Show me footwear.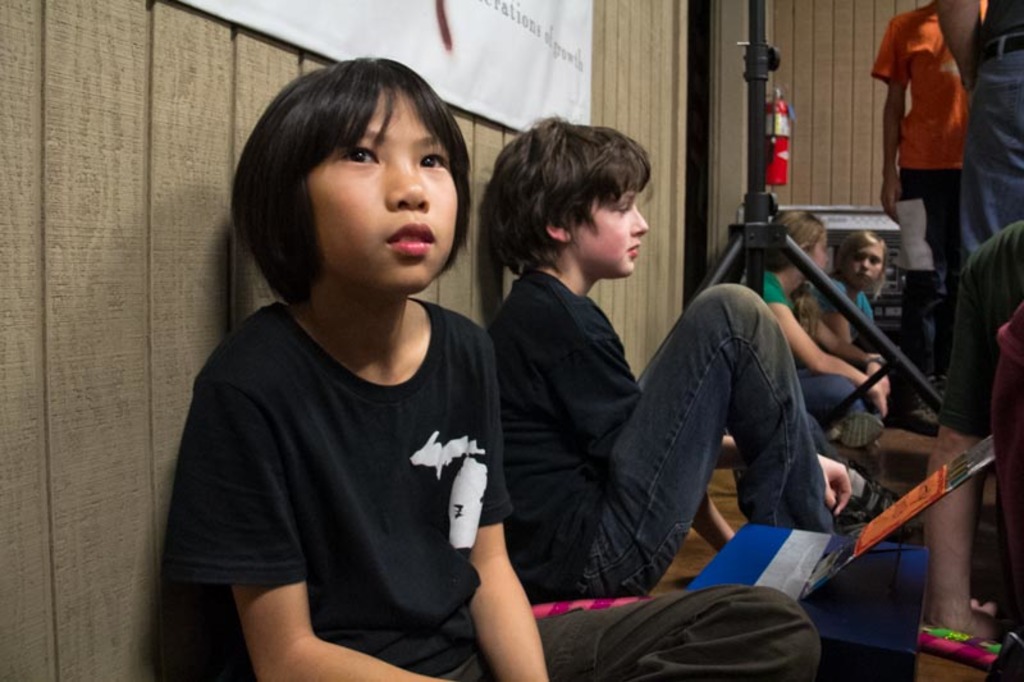
footwear is here: x1=918, y1=622, x2=998, y2=668.
